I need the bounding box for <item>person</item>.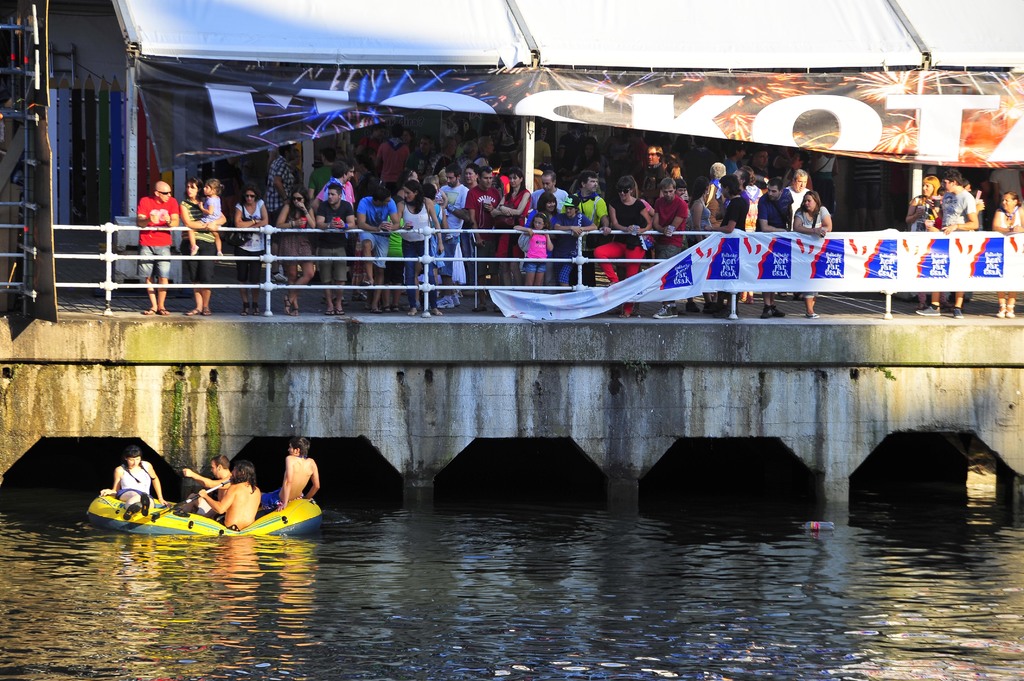
Here it is: [left=100, top=446, right=168, bottom=522].
